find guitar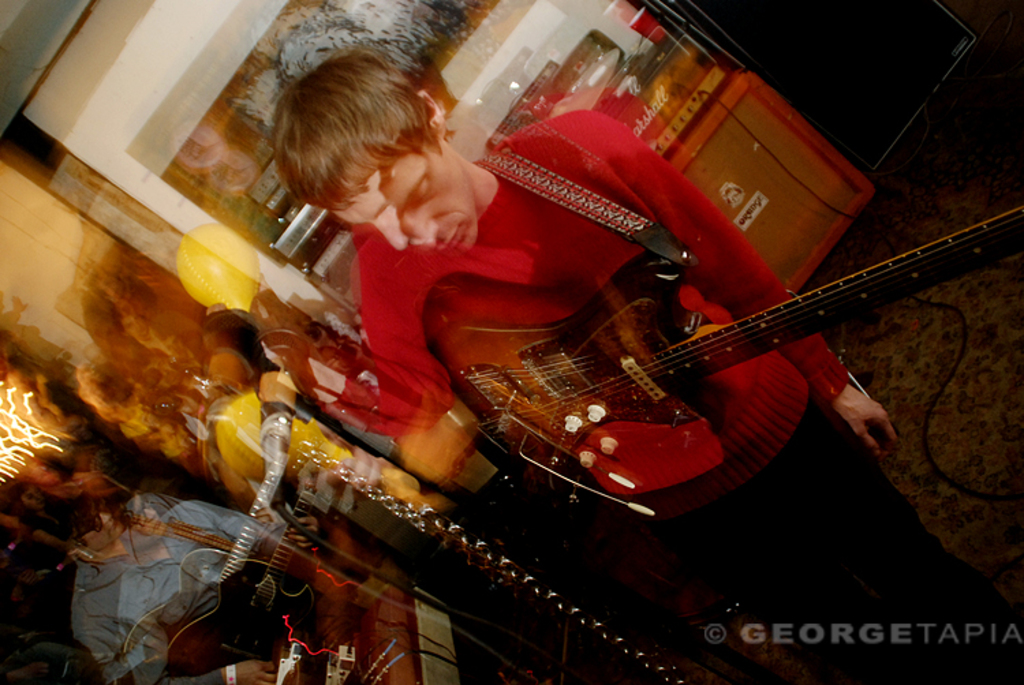
{"x1": 137, "y1": 409, "x2": 313, "y2": 684}
